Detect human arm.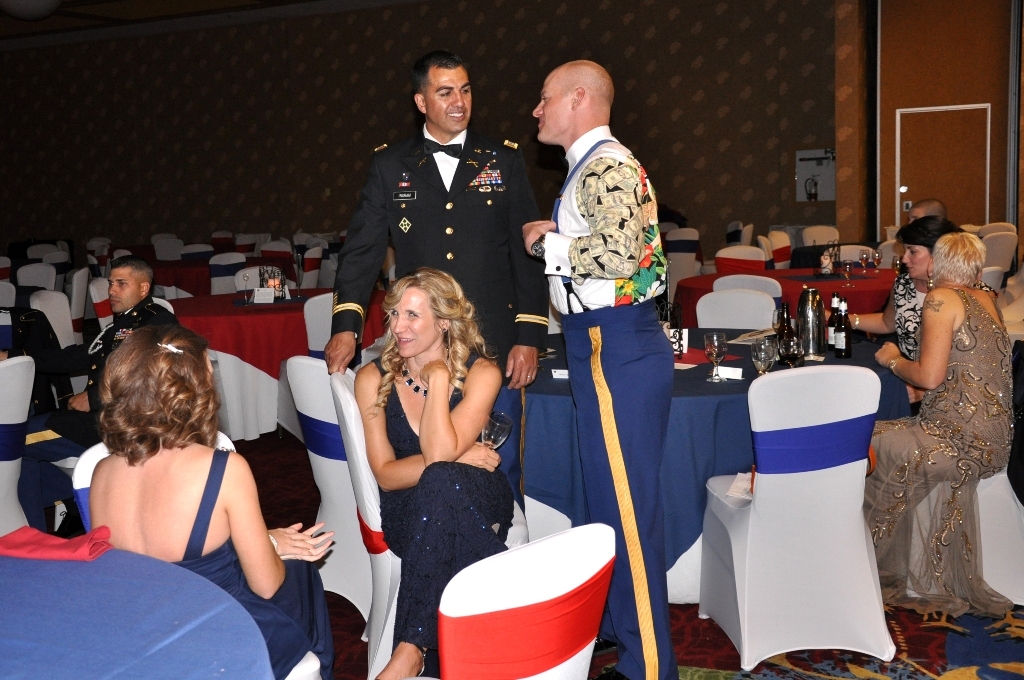
Detected at region(521, 215, 580, 249).
